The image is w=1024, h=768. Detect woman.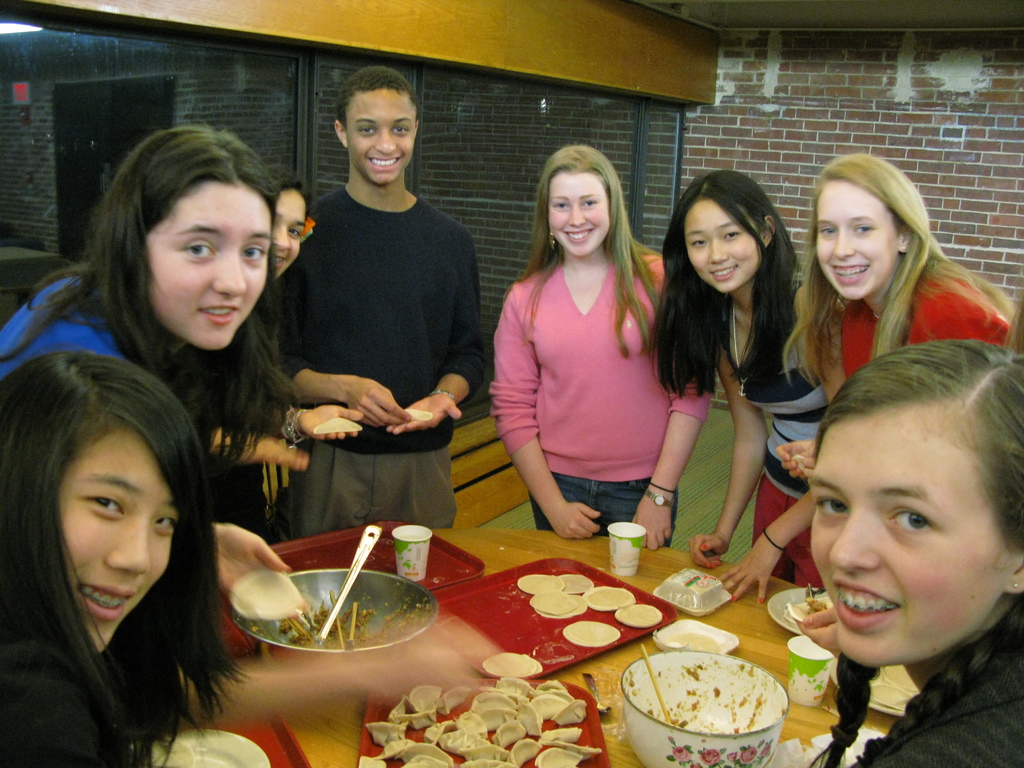
Detection: 787 171 1023 476.
